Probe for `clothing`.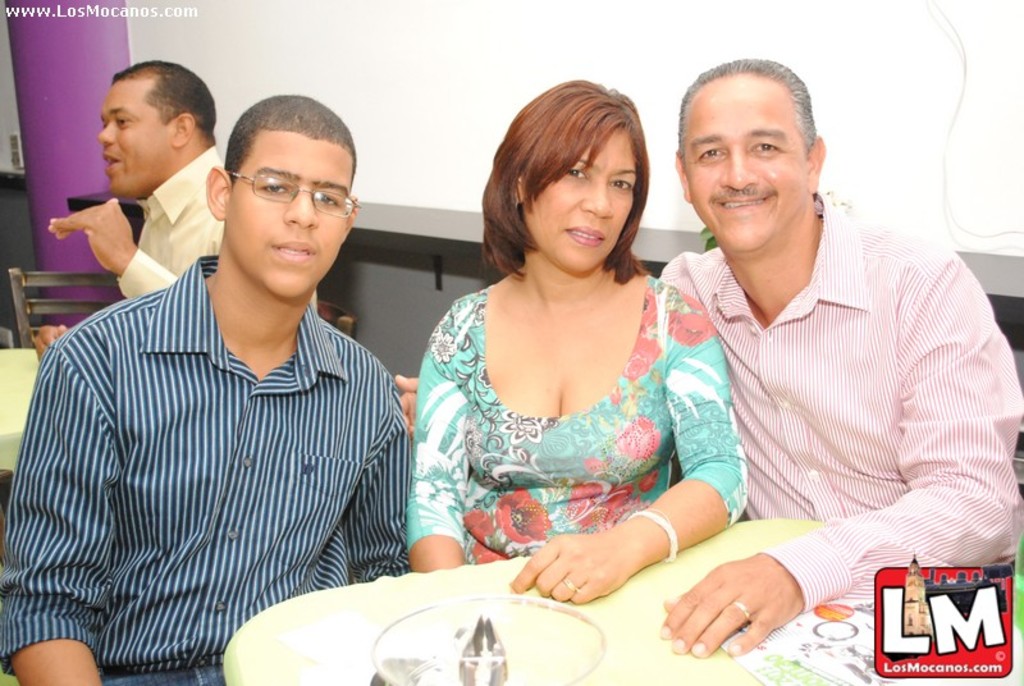
Probe result: left=0, top=246, right=413, bottom=685.
